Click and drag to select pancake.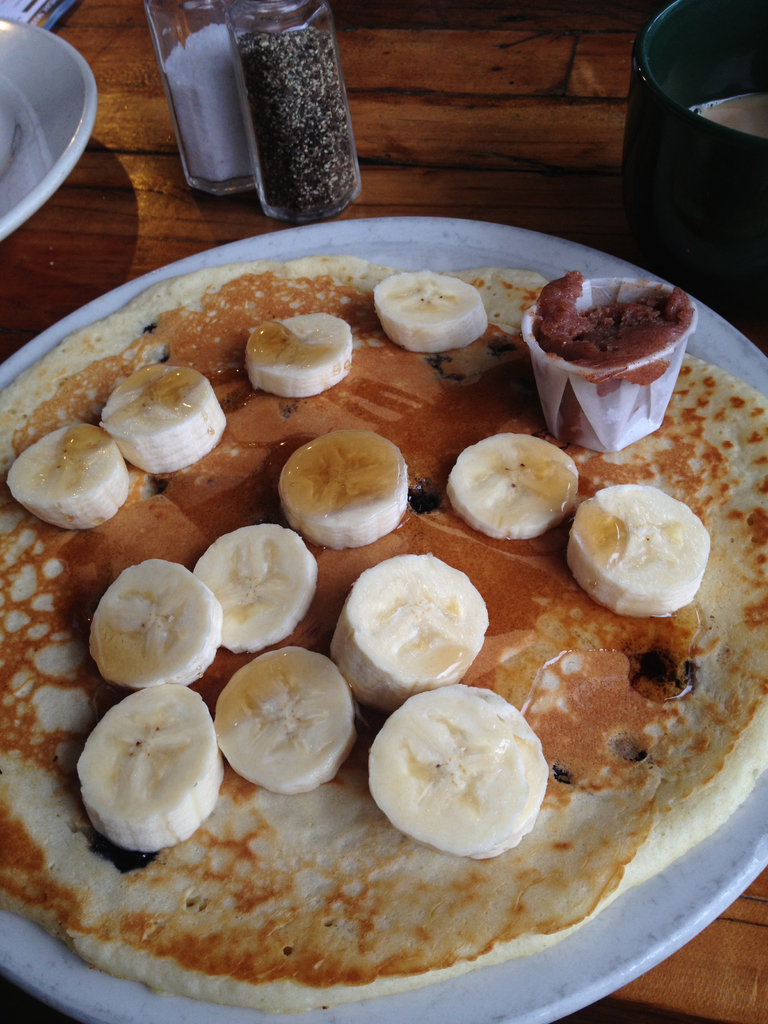
Selection: detection(11, 298, 712, 967).
